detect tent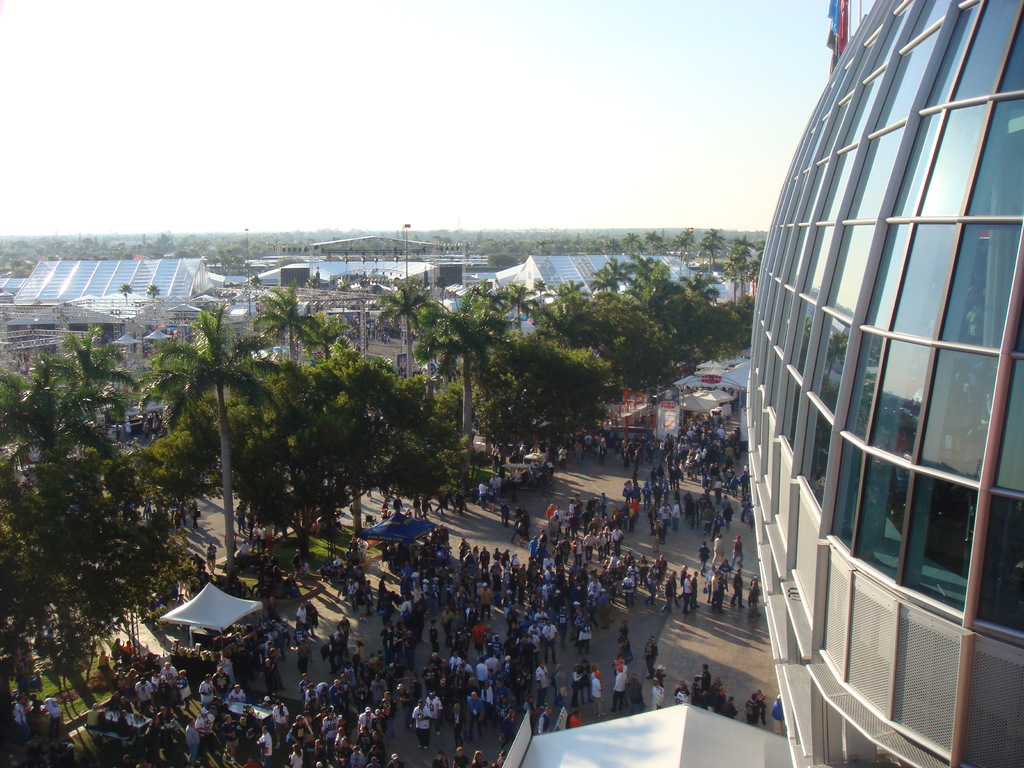
<box>142,332,173,355</box>
